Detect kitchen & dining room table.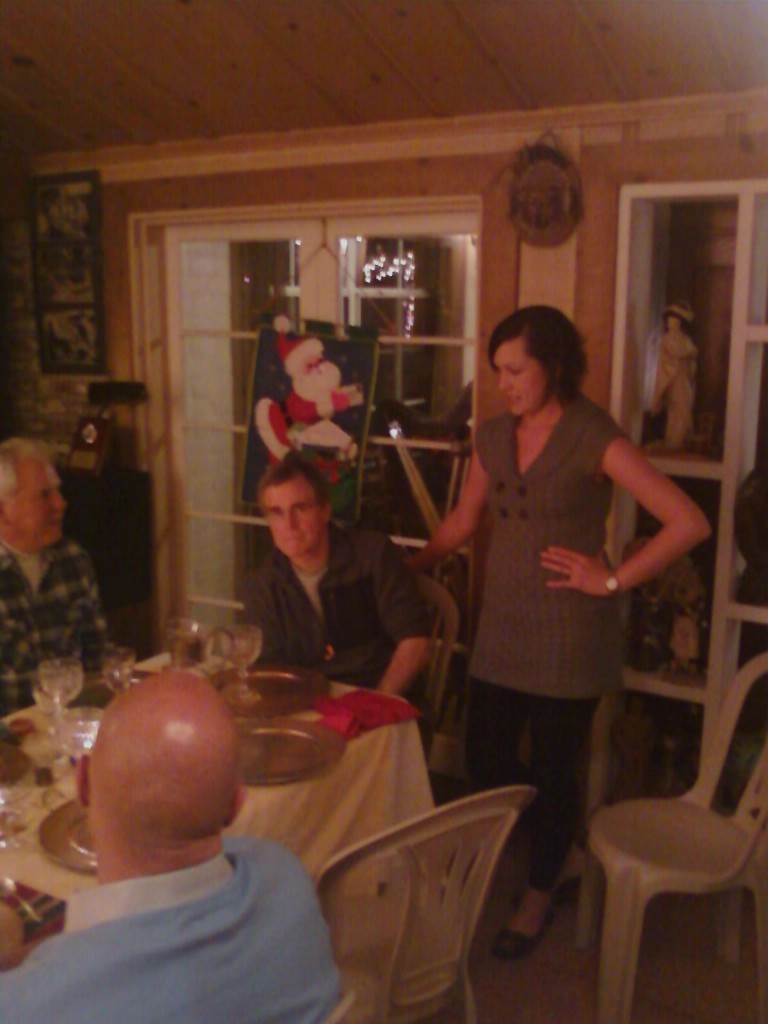
Detected at 0, 563, 767, 1023.
